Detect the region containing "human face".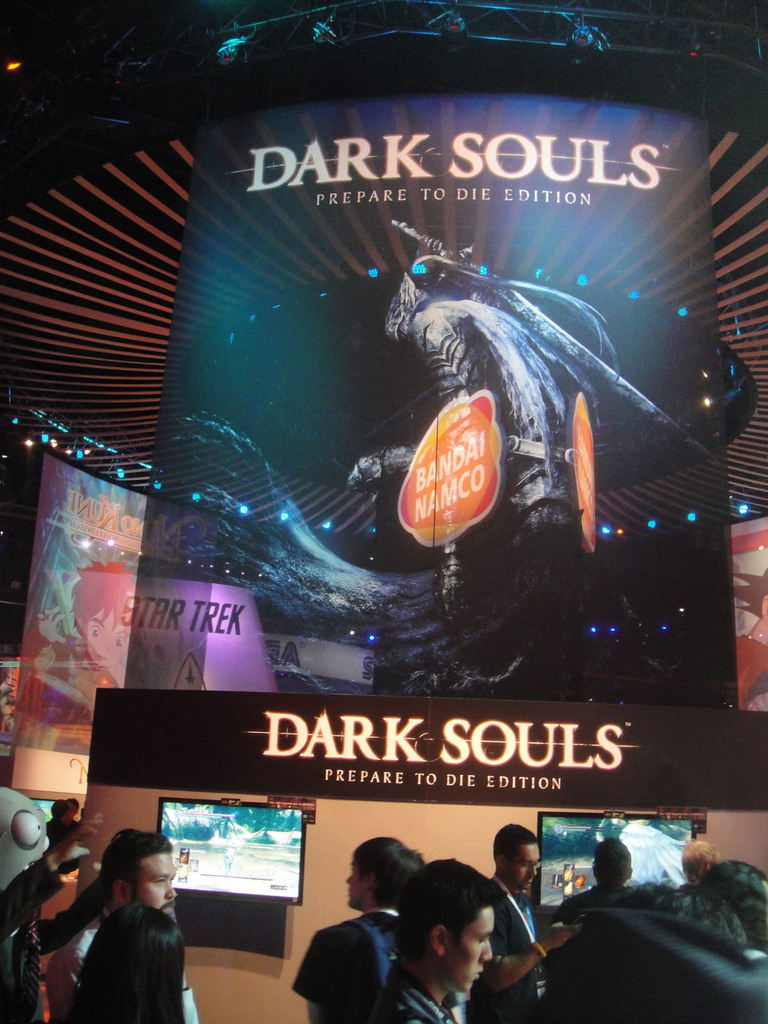
<bbox>511, 836, 537, 893</bbox>.
